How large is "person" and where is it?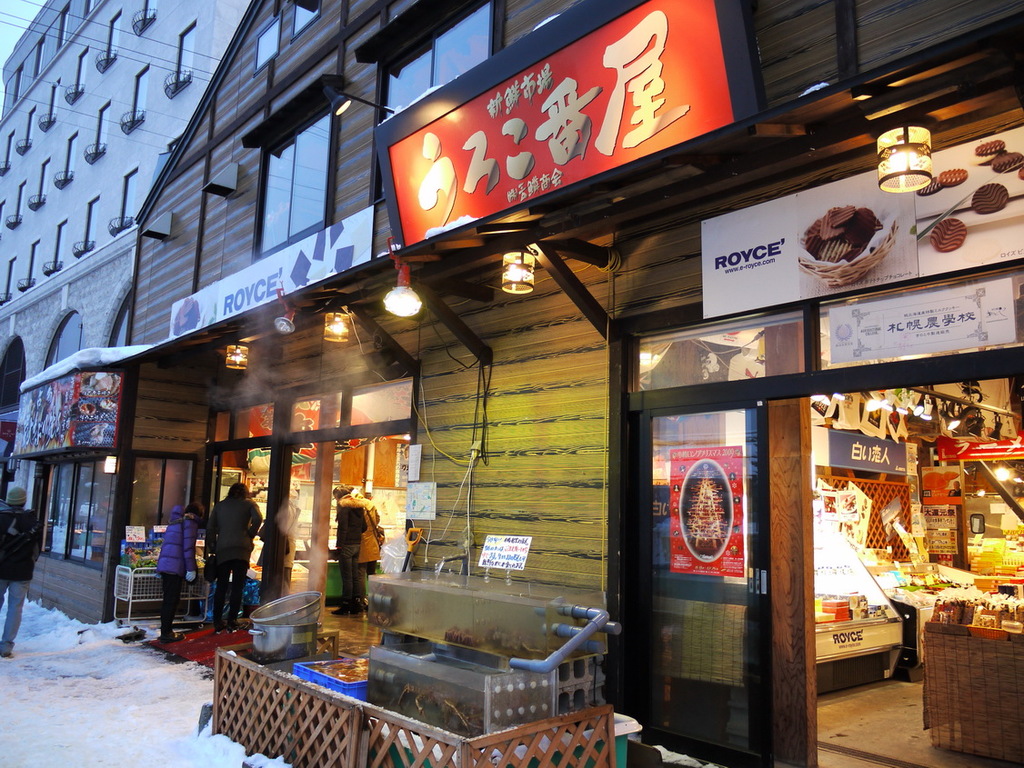
Bounding box: [left=333, top=484, right=374, bottom=623].
